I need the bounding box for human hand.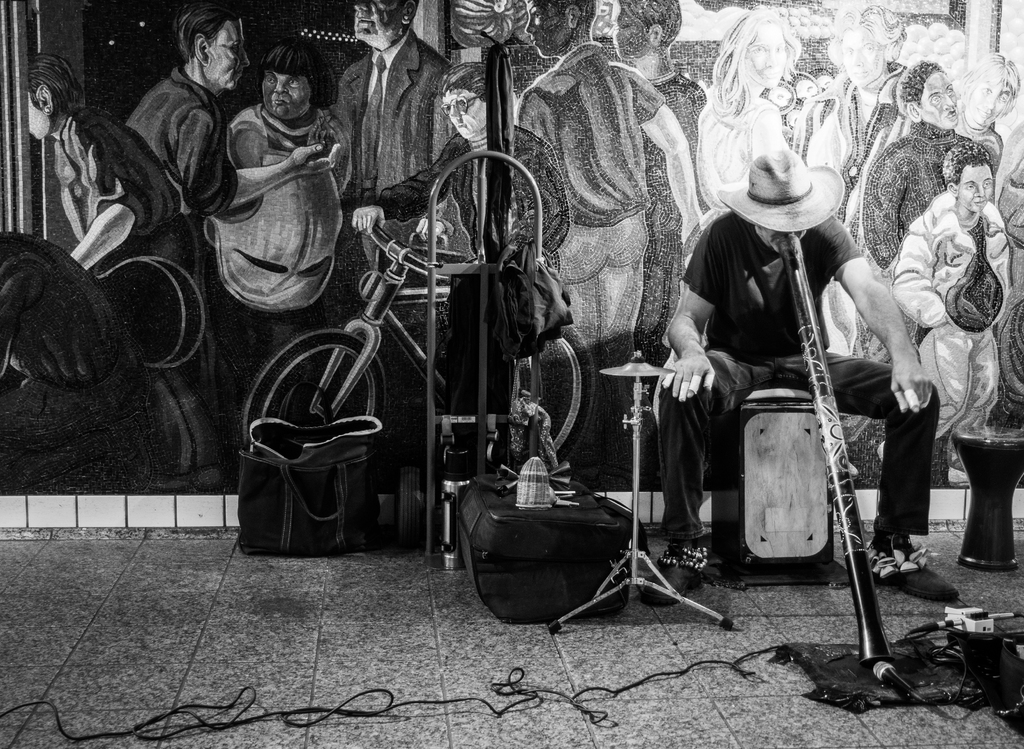
Here it is: [417,216,451,238].
